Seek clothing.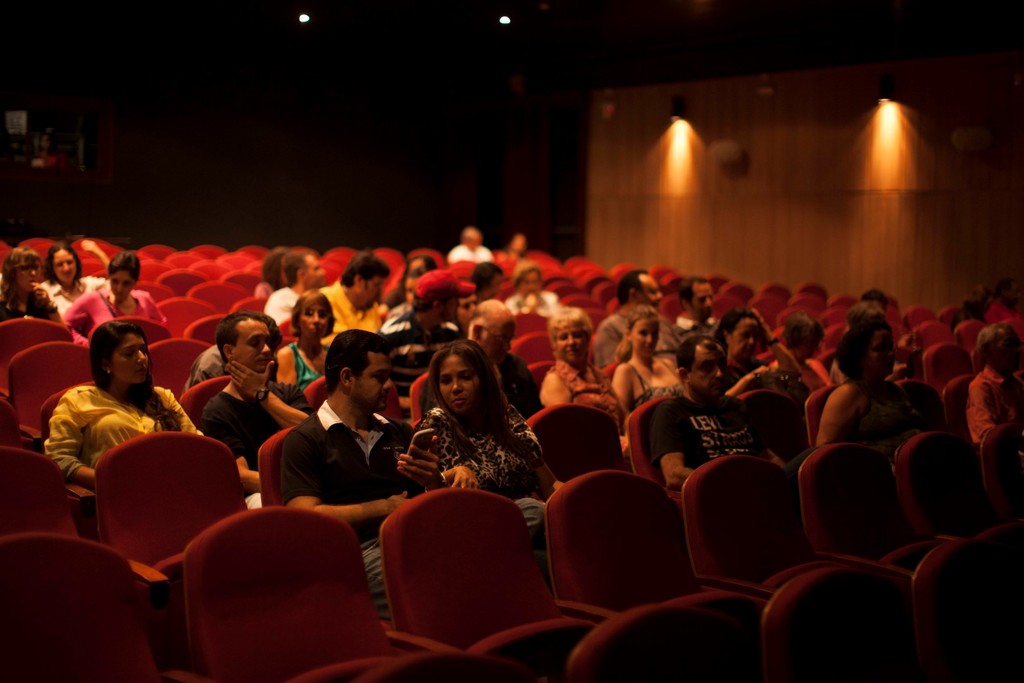
crop(275, 404, 442, 544).
